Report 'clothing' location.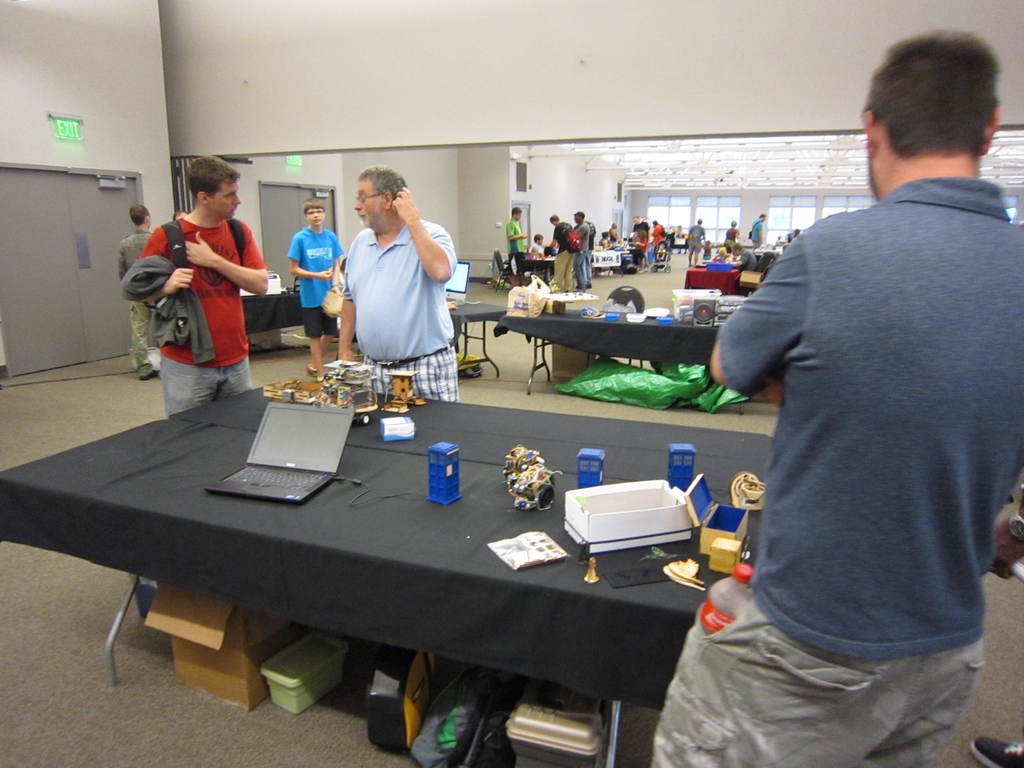
Report: 341:224:460:399.
